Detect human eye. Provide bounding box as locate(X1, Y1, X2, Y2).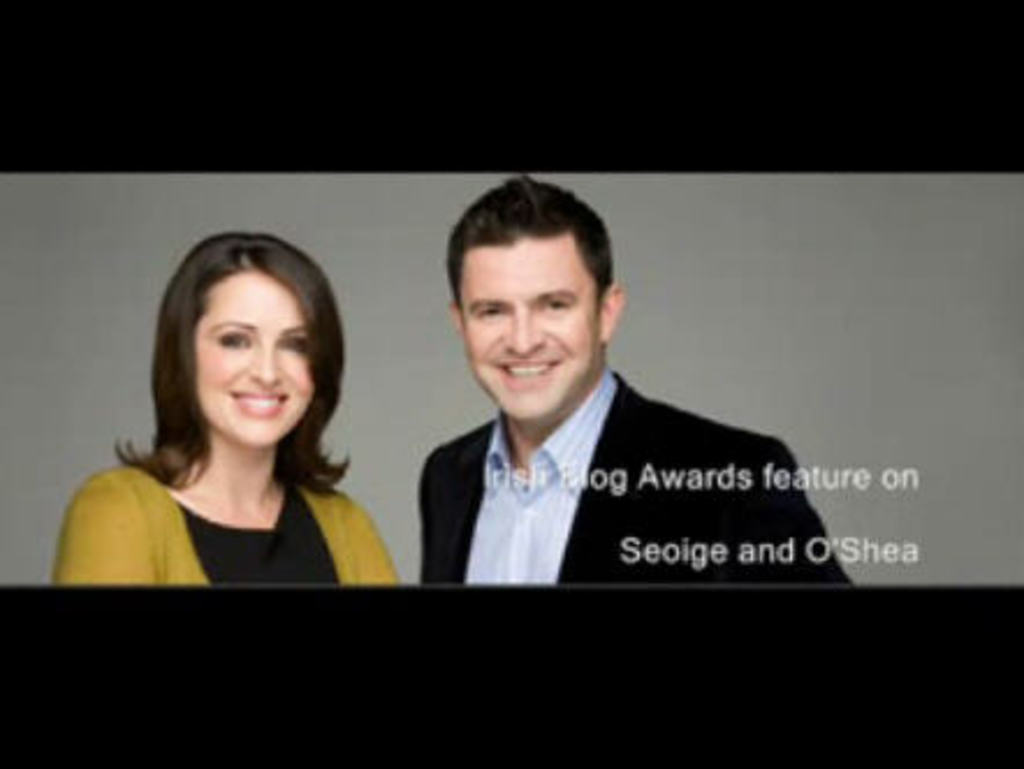
locate(211, 317, 262, 352).
